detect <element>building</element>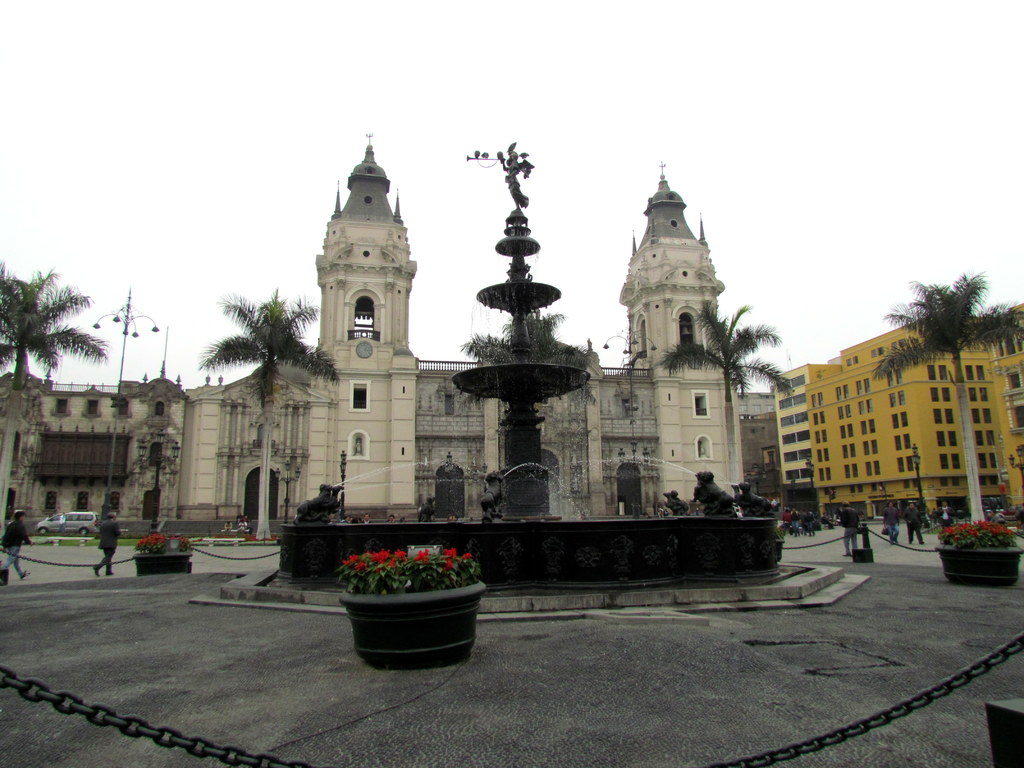
bbox=[769, 276, 1023, 532]
